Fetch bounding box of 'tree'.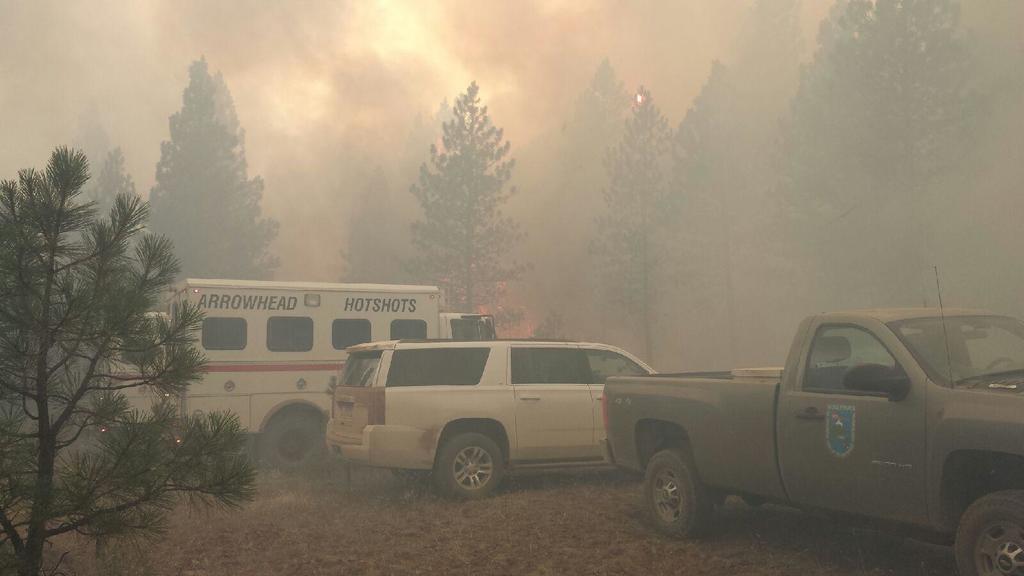
Bbox: 544/61/627/278.
